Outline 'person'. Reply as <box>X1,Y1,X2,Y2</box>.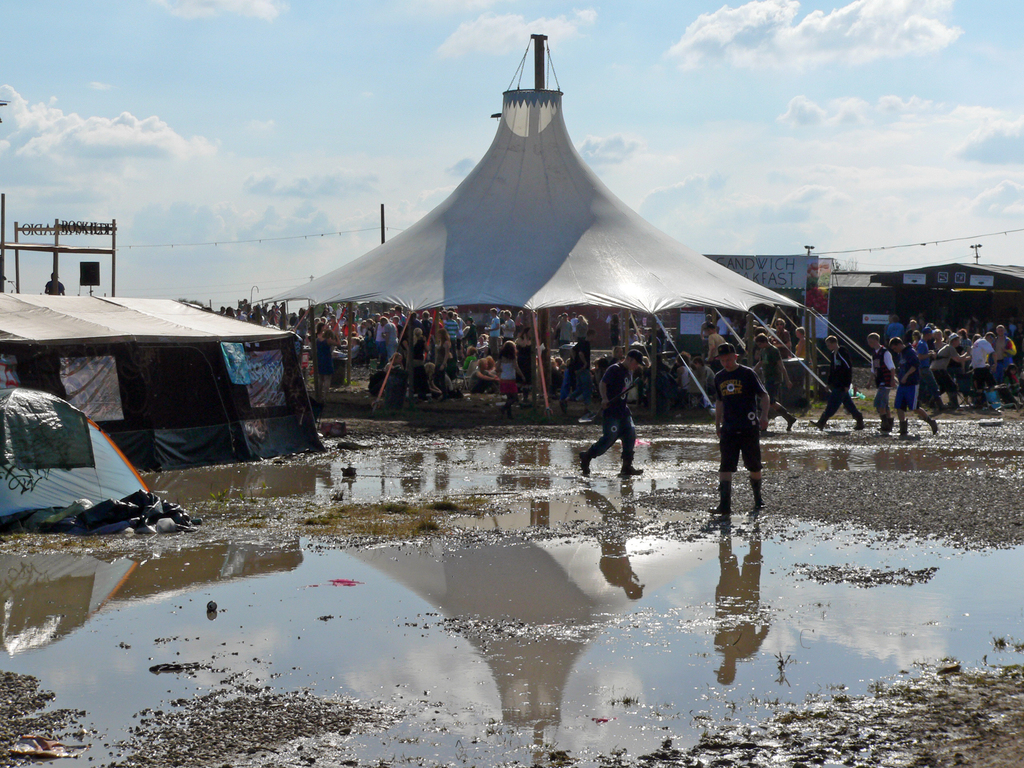
<box>815,331,851,429</box>.
